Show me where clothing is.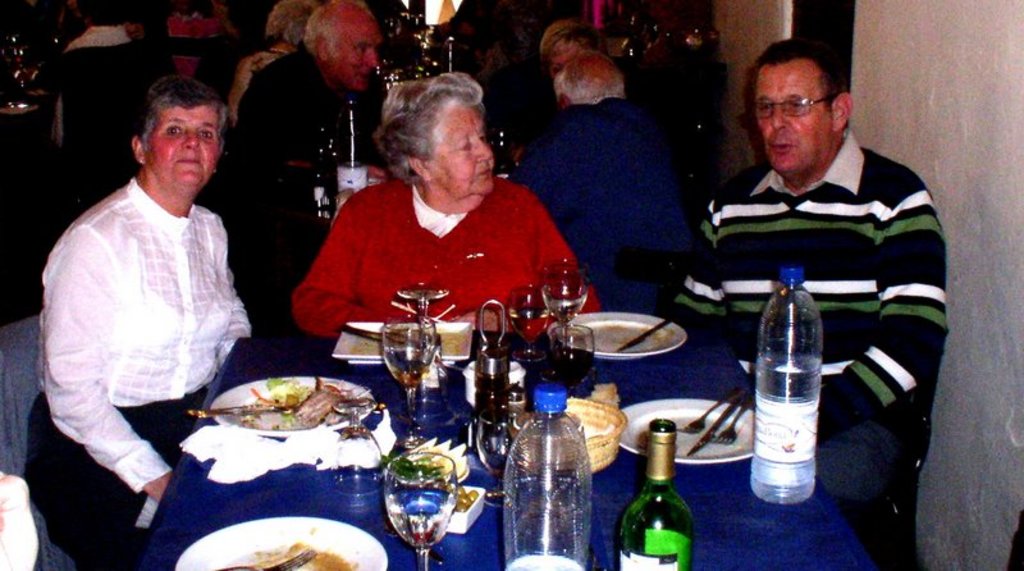
clothing is at [left=294, top=163, right=609, bottom=361].
